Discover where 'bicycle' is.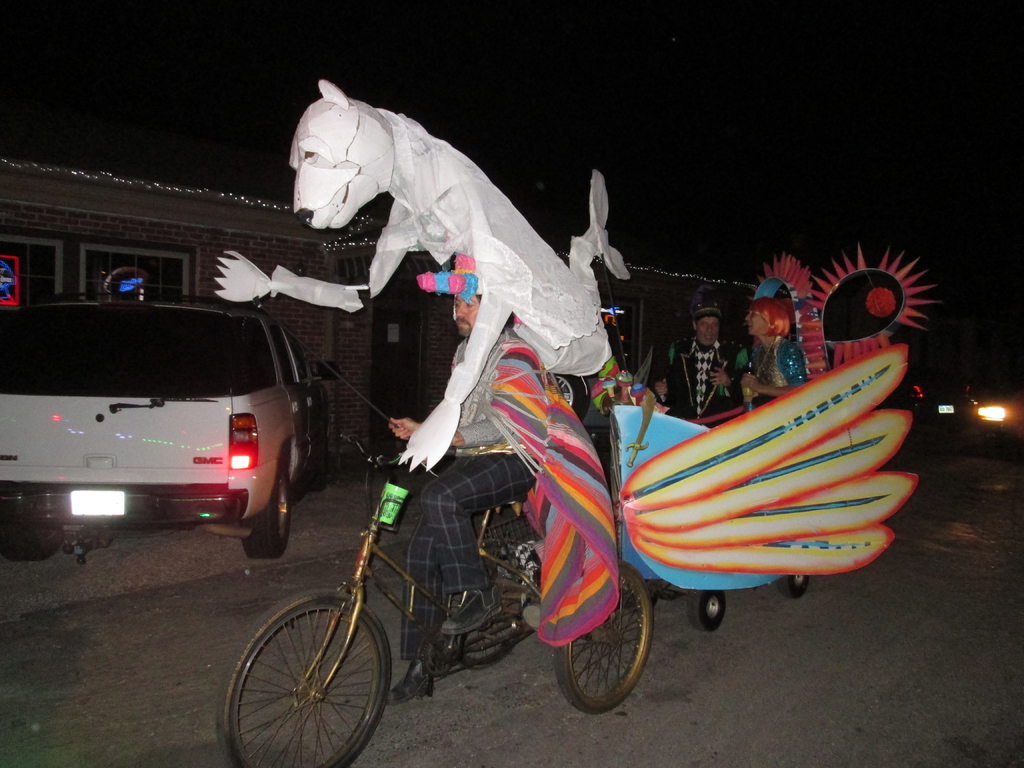
Discovered at (230, 396, 644, 753).
